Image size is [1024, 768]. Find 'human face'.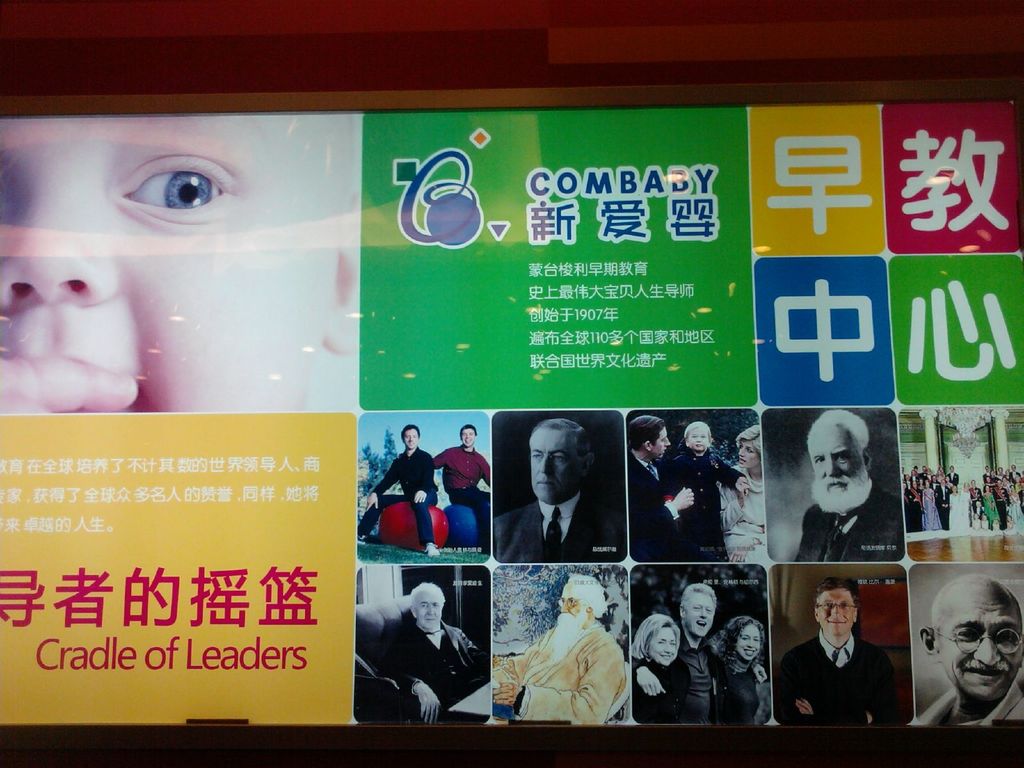
bbox=(940, 586, 1023, 701).
